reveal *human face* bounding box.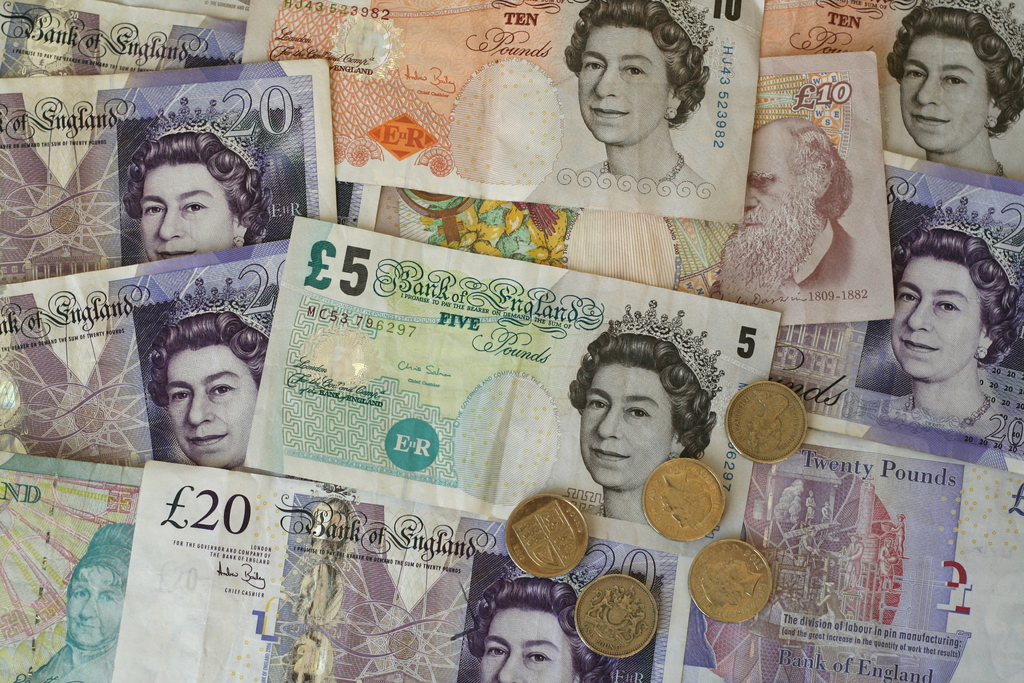
Revealed: Rect(141, 163, 236, 262).
